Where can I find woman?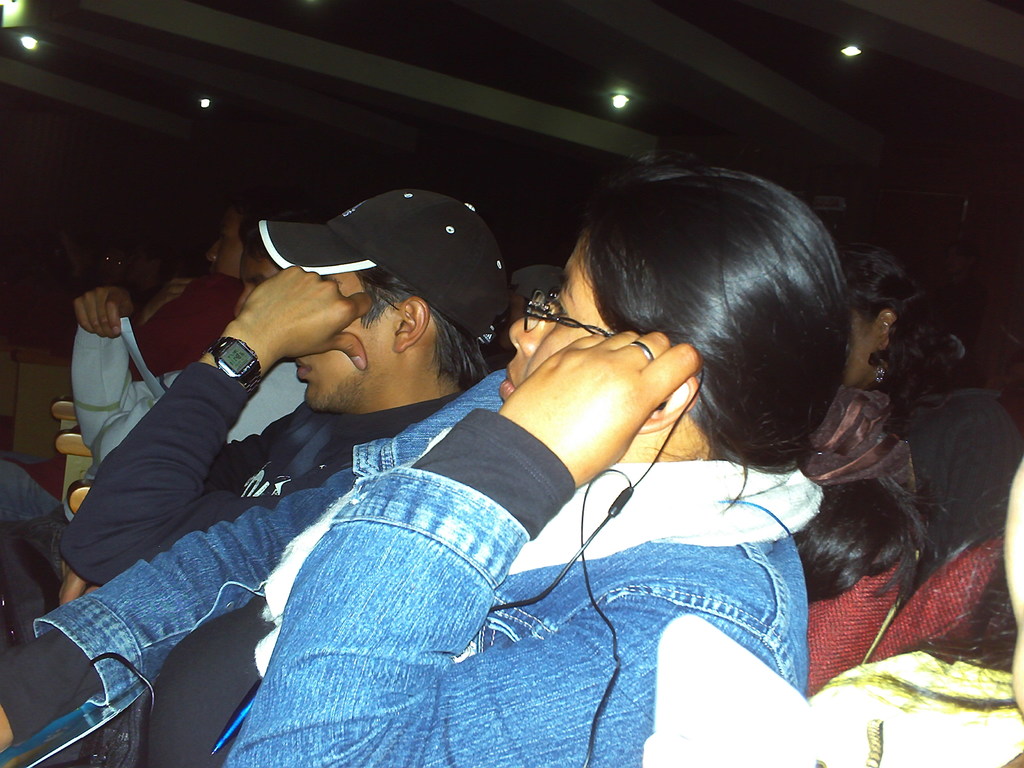
You can find it at left=799, top=245, right=1007, bottom=700.
